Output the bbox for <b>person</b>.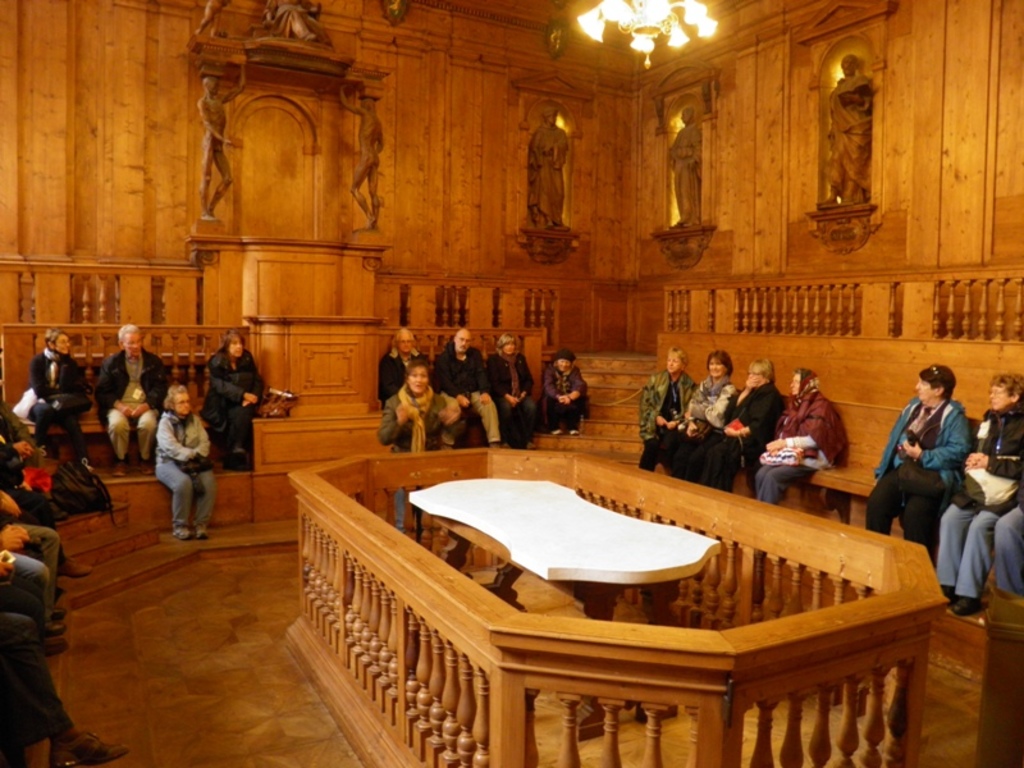
{"left": 156, "top": 384, "right": 219, "bottom": 535}.
